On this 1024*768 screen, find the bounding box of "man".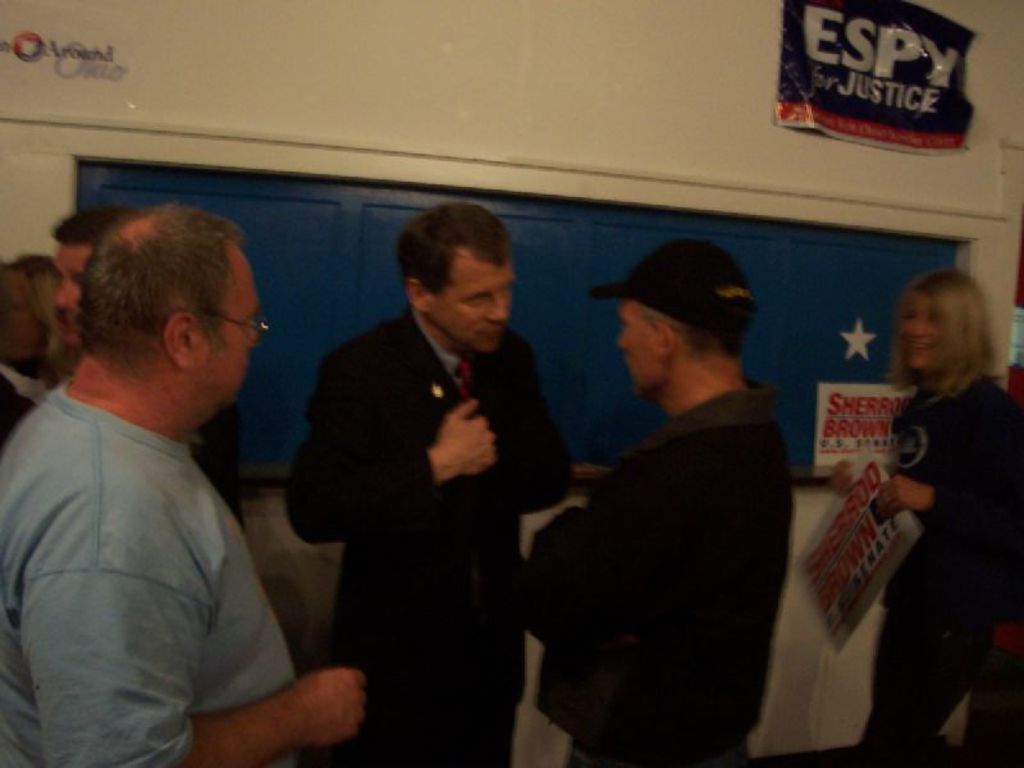
Bounding box: detection(4, 195, 371, 767).
